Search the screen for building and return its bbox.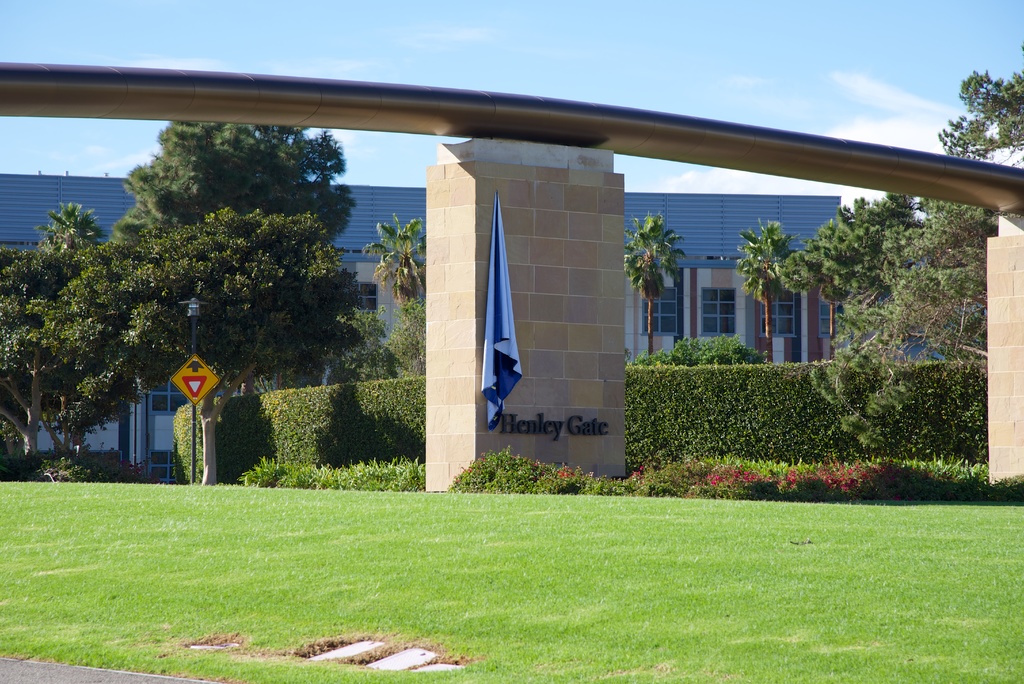
Found: {"x1": 0, "y1": 167, "x2": 836, "y2": 453}.
